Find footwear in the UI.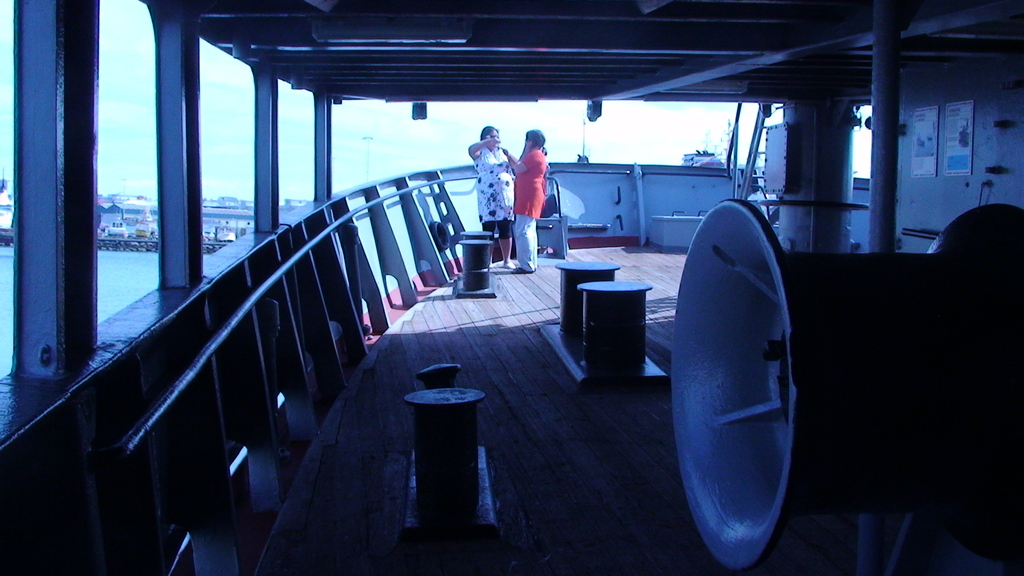
UI element at {"x1": 509, "y1": 267, "x2": 539, "y2": 272}.
